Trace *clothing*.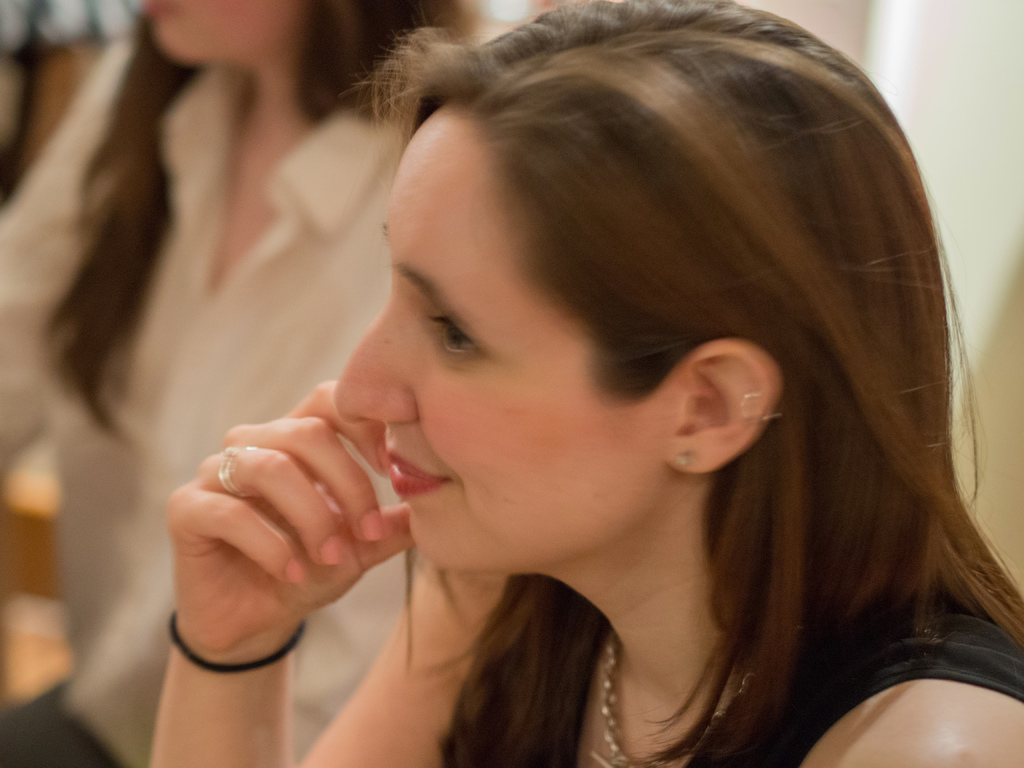
Traced to BBox(0, 44, 408, 767).
